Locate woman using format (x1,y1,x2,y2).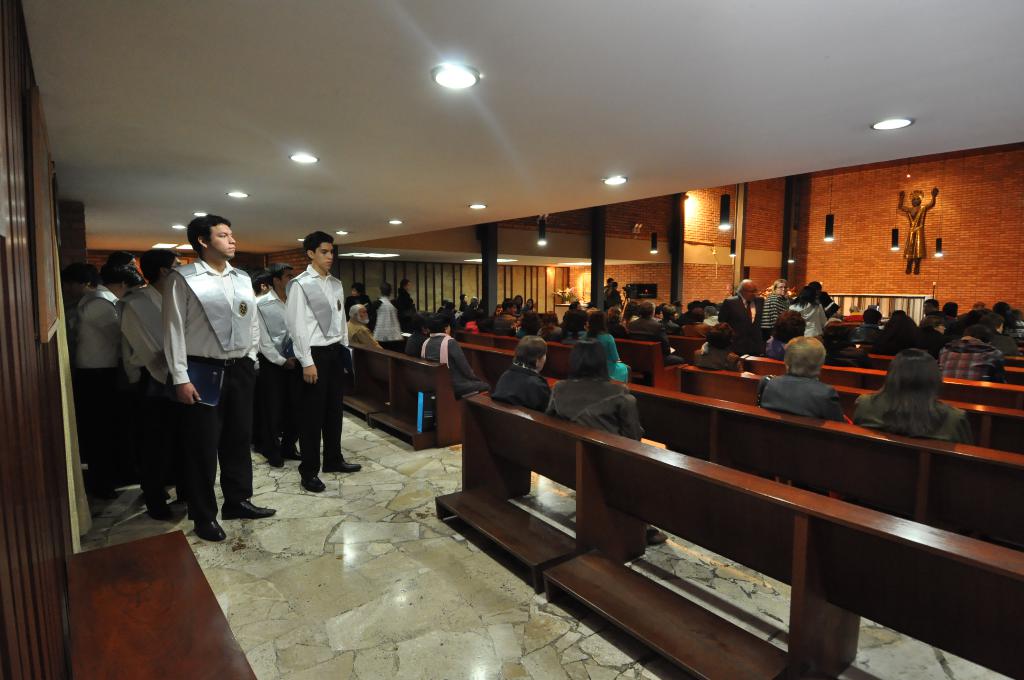
(344,282,375,328).
